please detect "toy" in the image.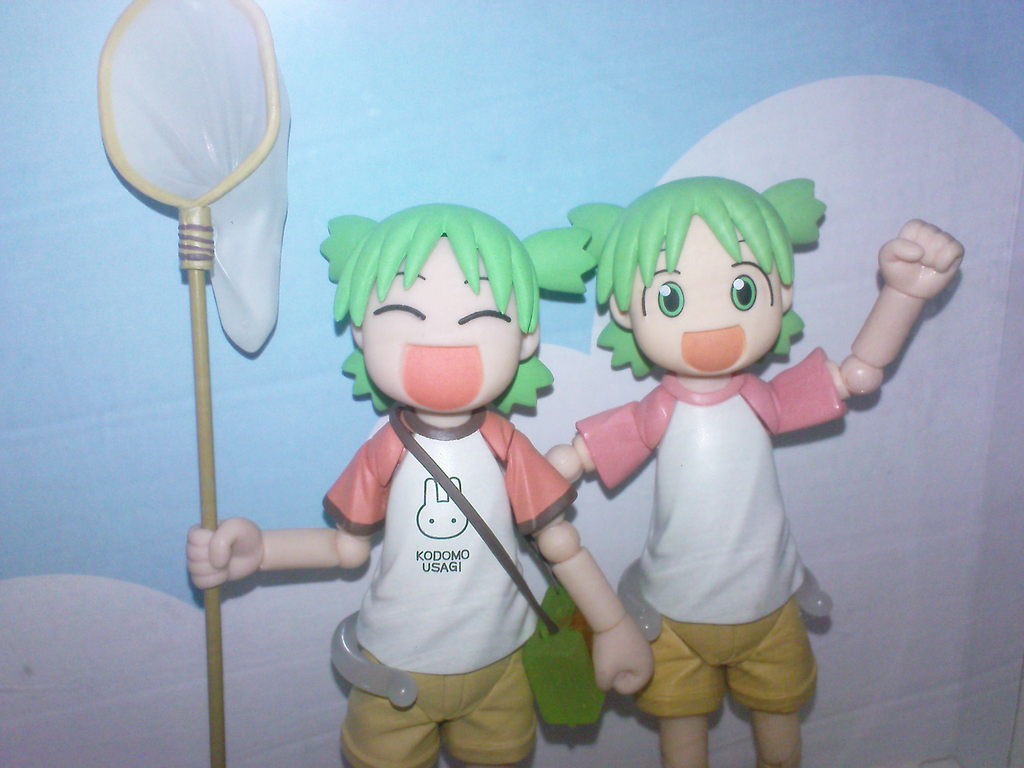
select_region(86, 0, 644, 767).
